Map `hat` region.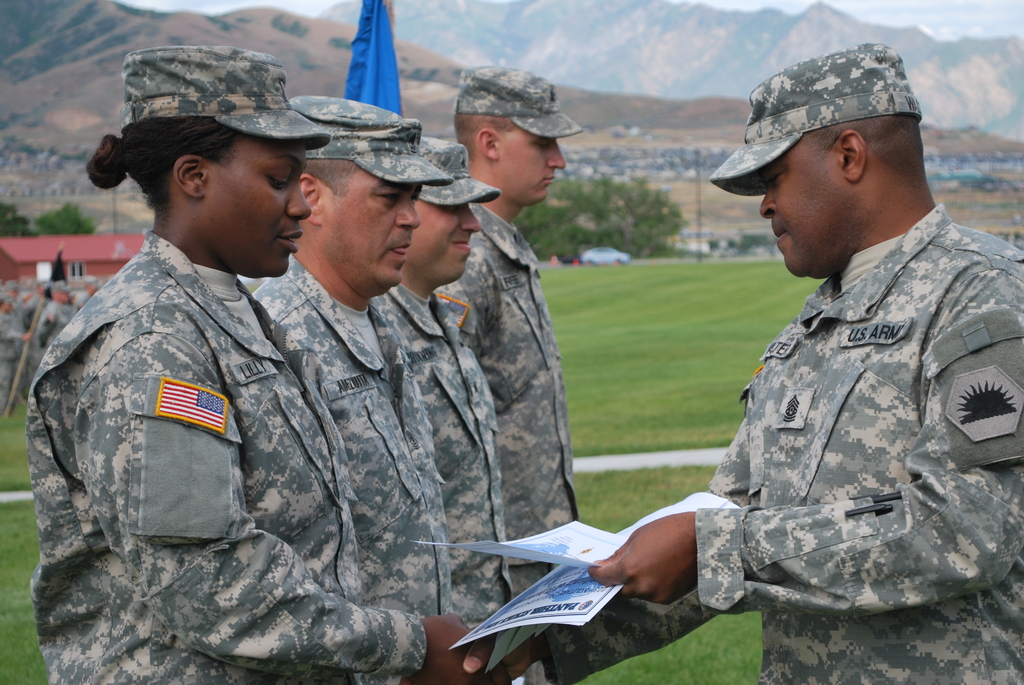
Mapped to BBox(291, 92, 445, 185).
